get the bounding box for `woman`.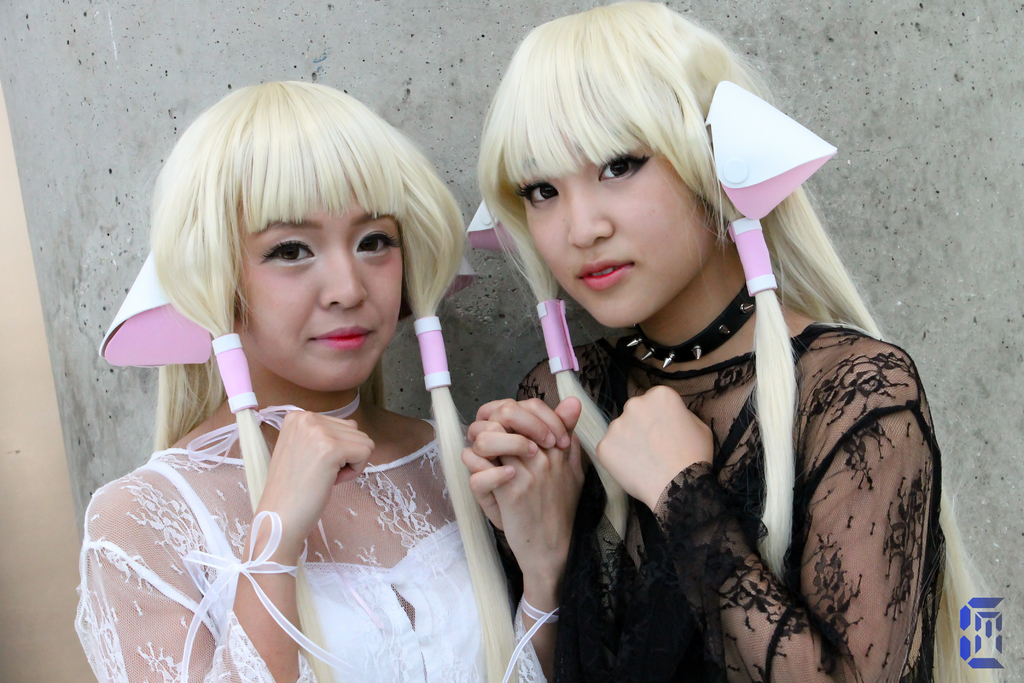
bbox=(463, 0, 997, 682).
